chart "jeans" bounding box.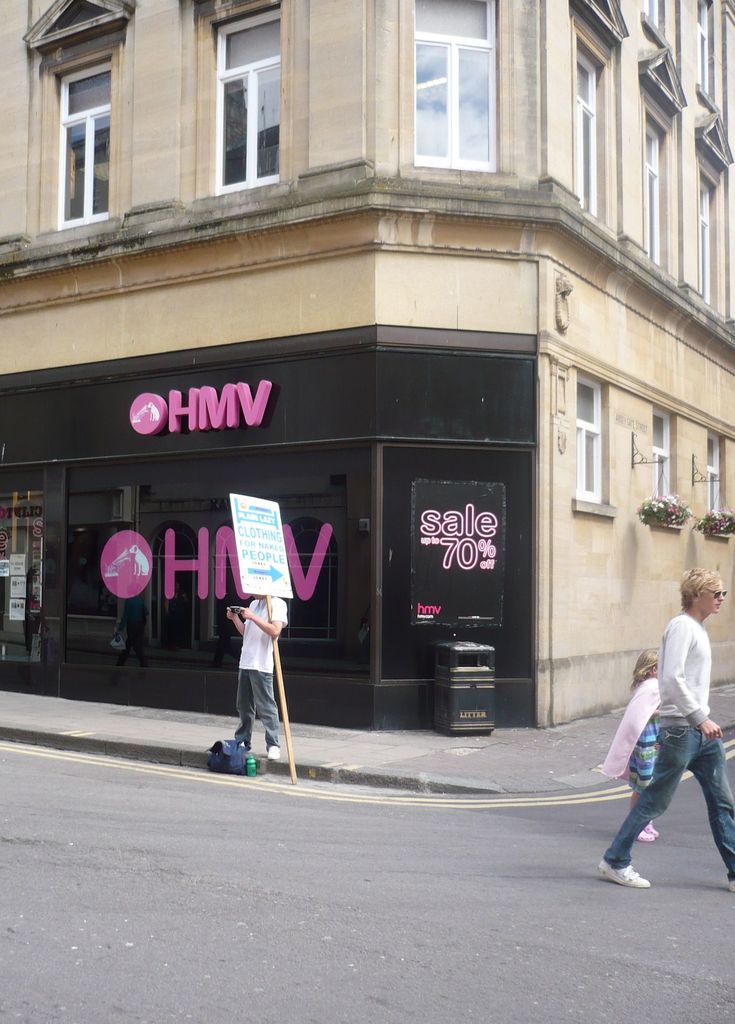
Charted: 233,668,279,746.
